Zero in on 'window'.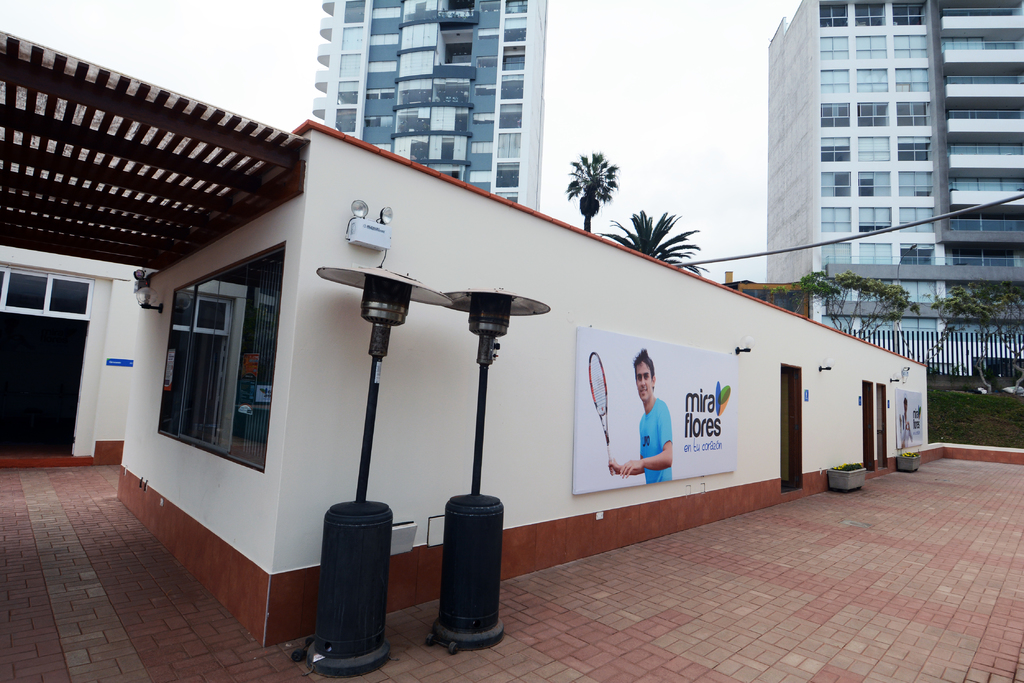
Zeroed in: bbox=(819, 241, 854, 269).
